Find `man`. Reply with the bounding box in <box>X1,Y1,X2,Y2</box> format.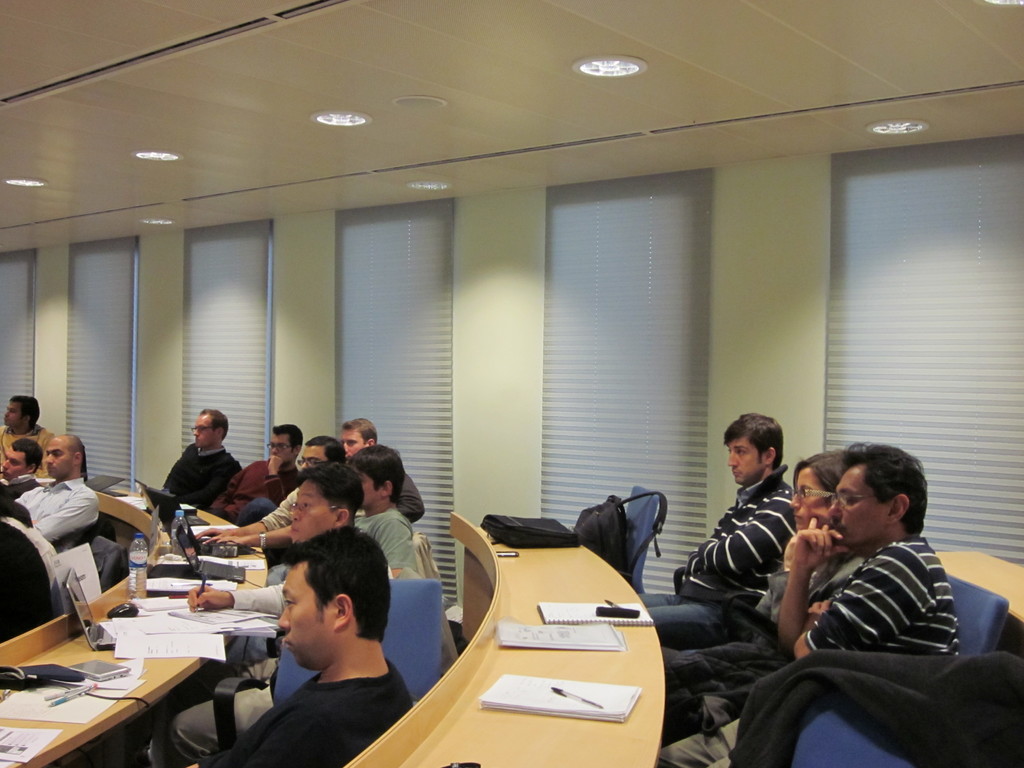
<box>0,393,72,493</box>.
